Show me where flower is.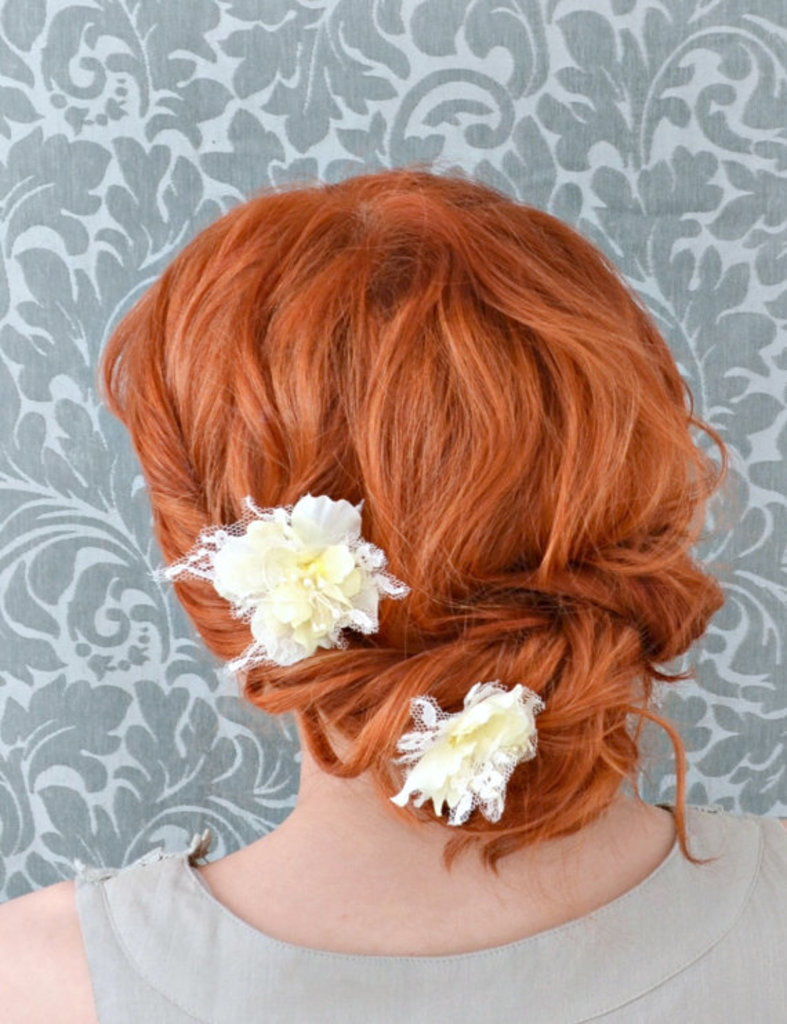
flower is at x1=226, y1=473, x2=398, y2=662.
